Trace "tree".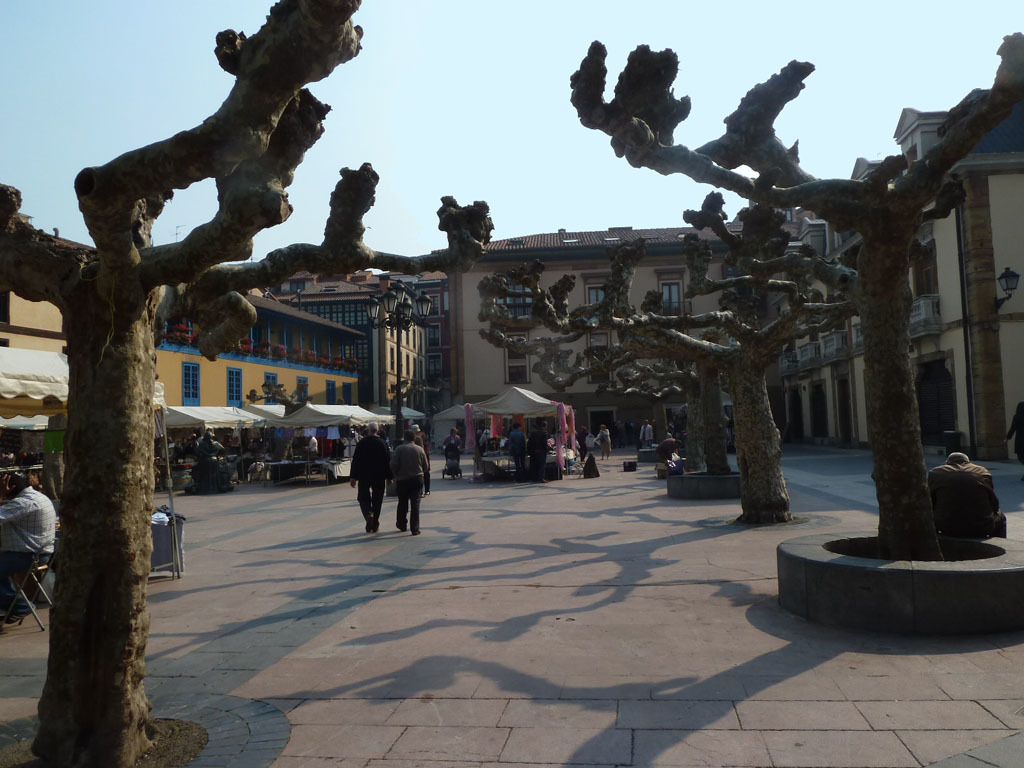
Traced to <box>573,23,1023,567</box>.
